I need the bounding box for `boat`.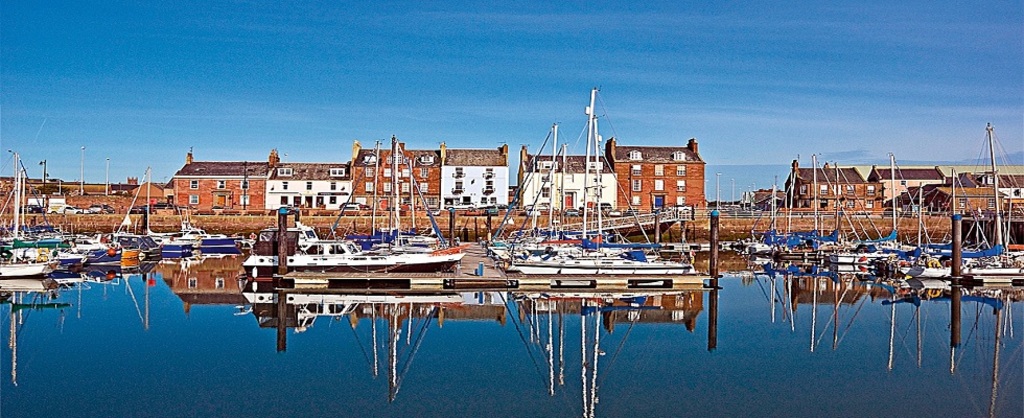
Here it is: (x1=106, y1=165, x2=164, y2=240).
